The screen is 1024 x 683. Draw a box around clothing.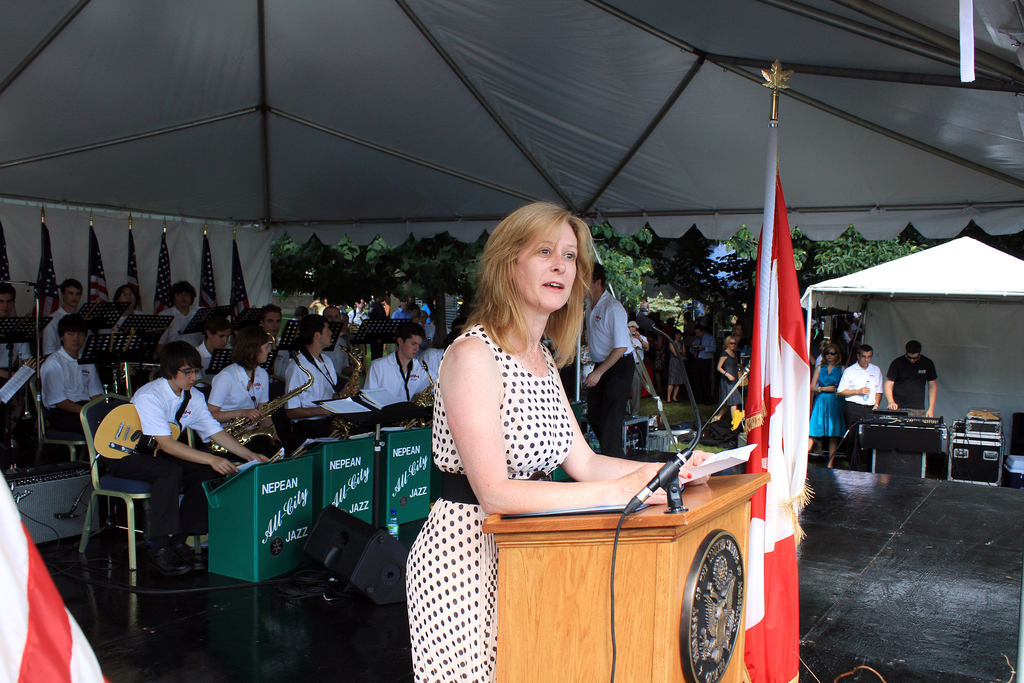
156,307,206,346.
